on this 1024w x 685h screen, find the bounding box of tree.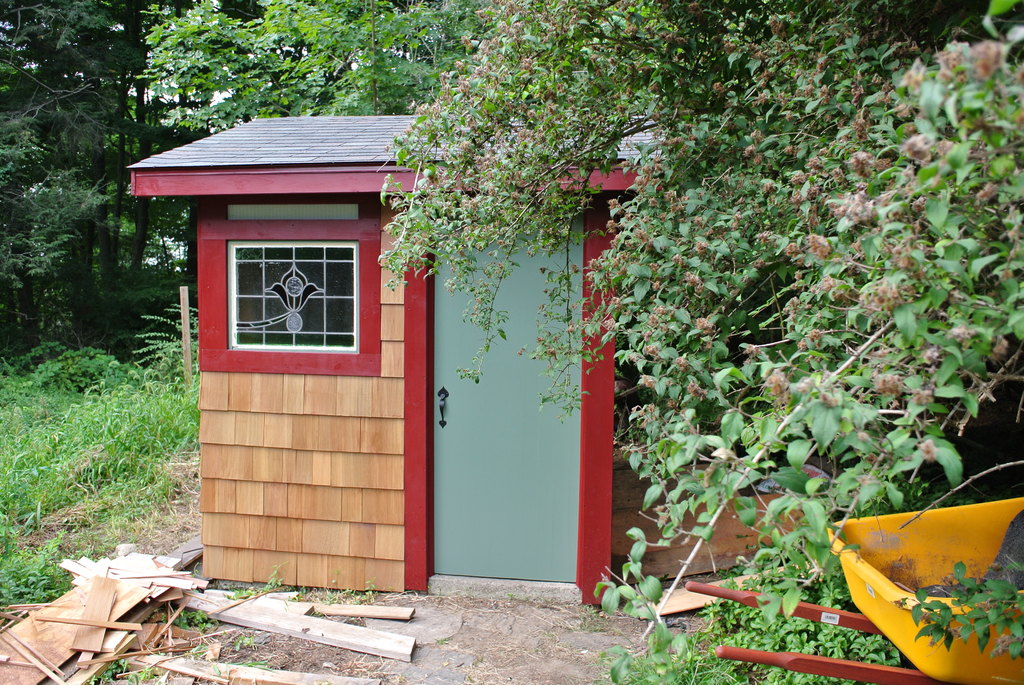
Bounding box: rect(127, 0, 557, 137).
